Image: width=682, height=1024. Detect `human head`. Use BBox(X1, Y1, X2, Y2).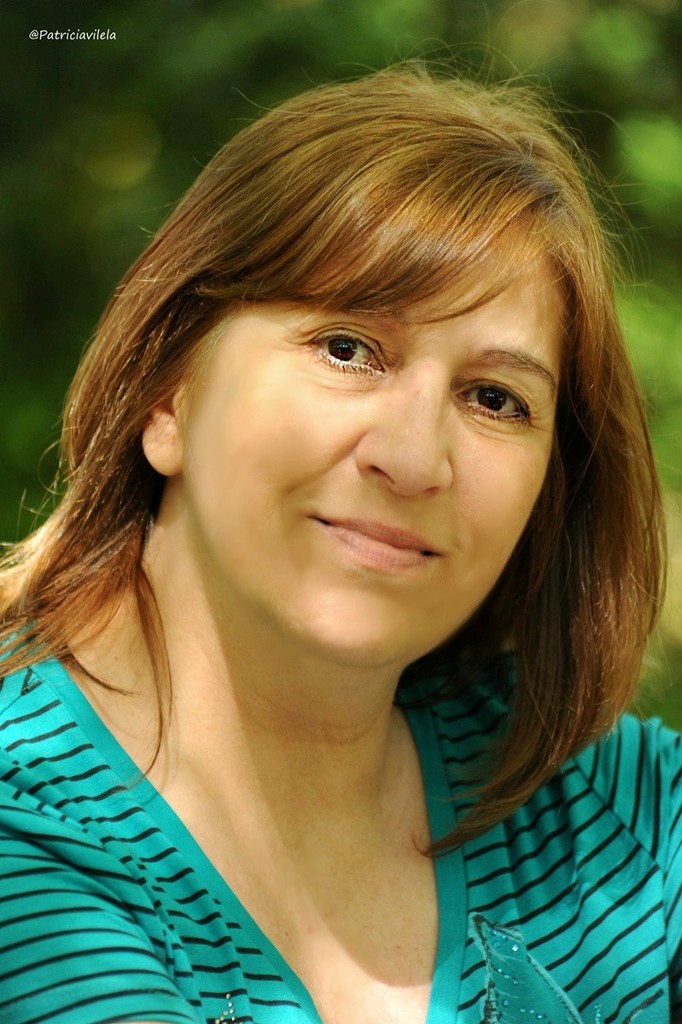
BBox(113, 50, 623, 630).
